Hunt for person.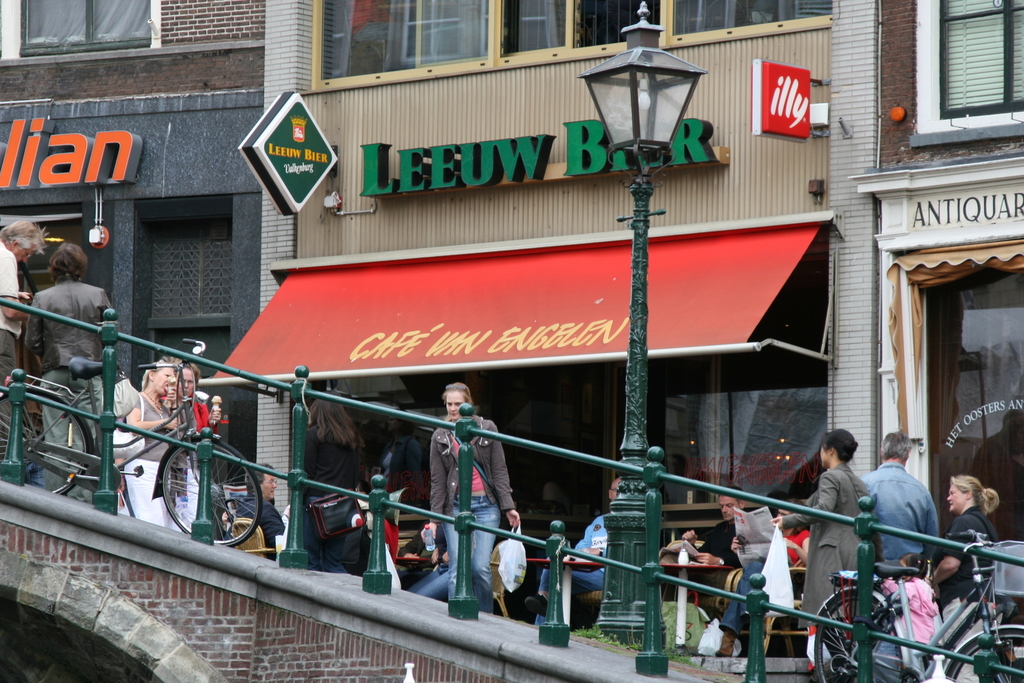
Hunted down at x1=421, y1=378, x2=518, y2=608.
